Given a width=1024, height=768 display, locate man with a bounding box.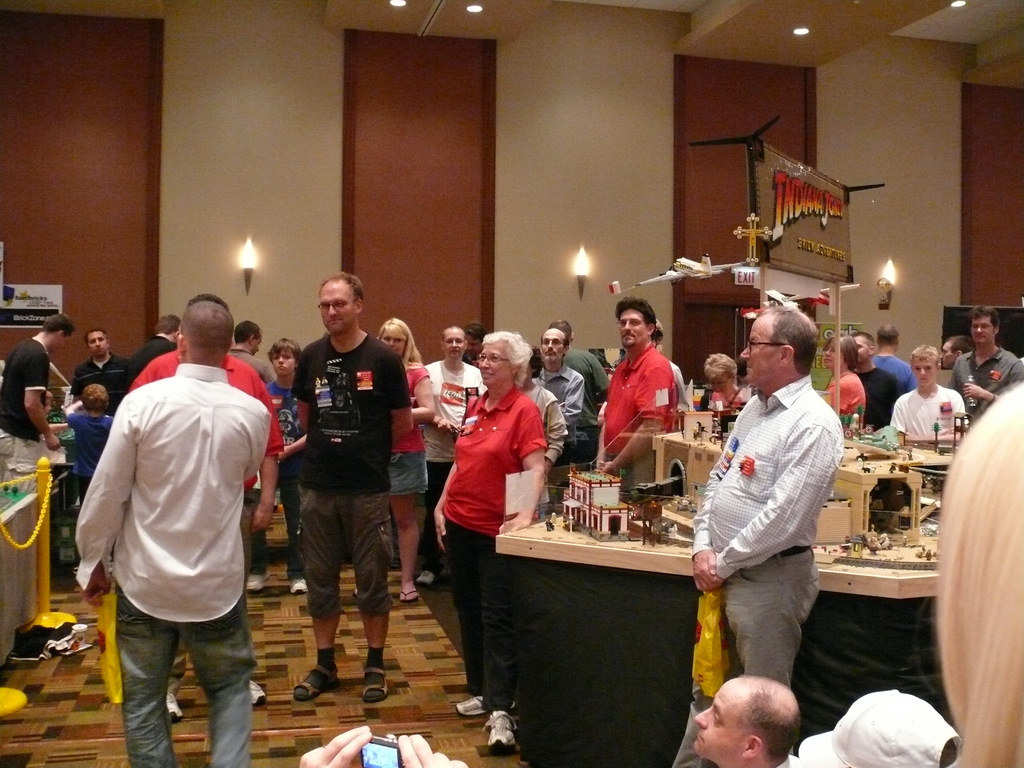
Located: [686, 307, 840, 767].
